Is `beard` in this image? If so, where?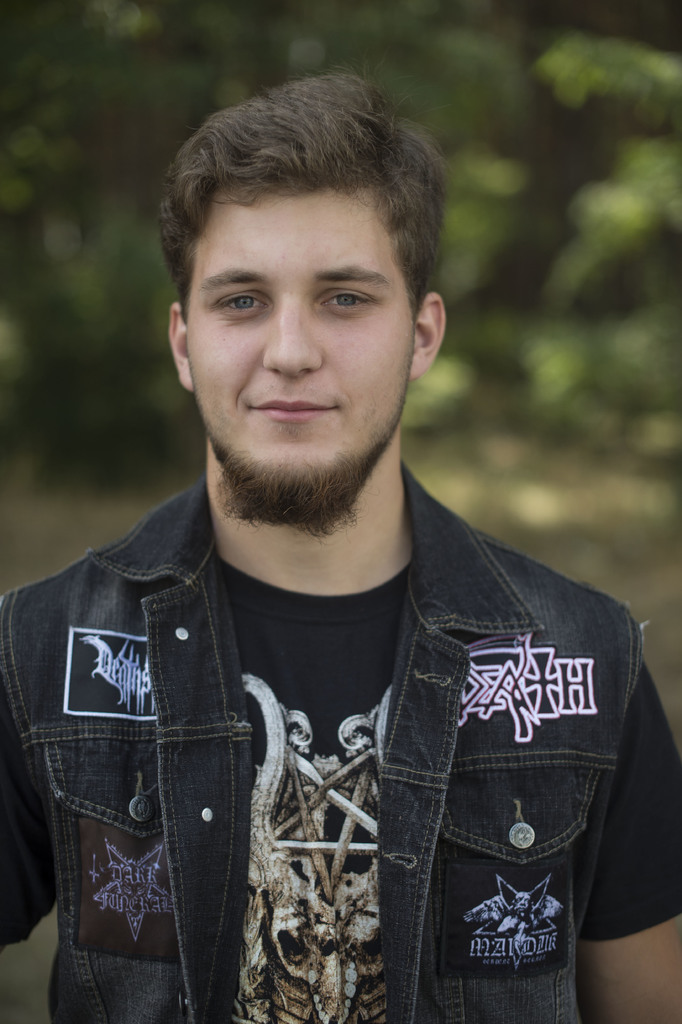
Yes, at 206/433/392/539.
